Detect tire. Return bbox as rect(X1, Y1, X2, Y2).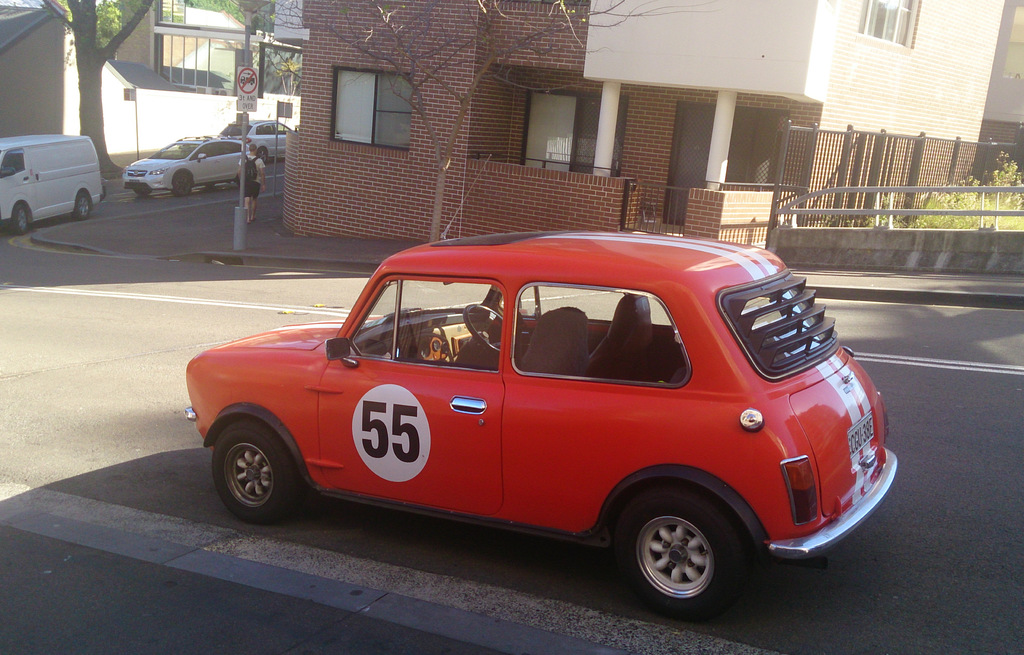
rect(237, 173, 244, 192).
